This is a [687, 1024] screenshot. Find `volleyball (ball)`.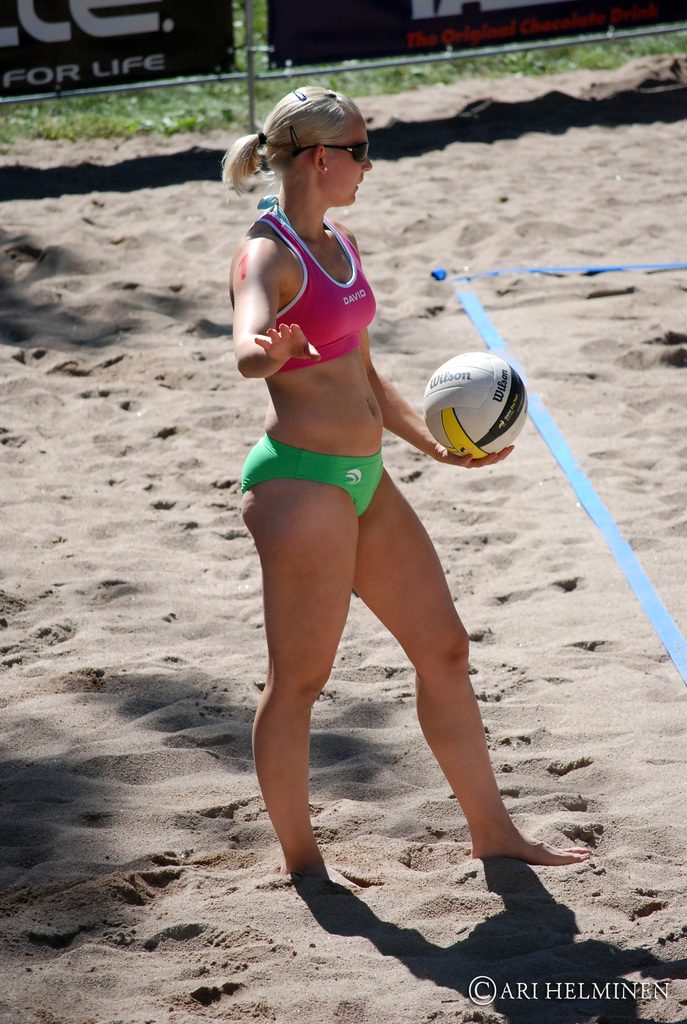
Bounding box: 416,352,530,460.
